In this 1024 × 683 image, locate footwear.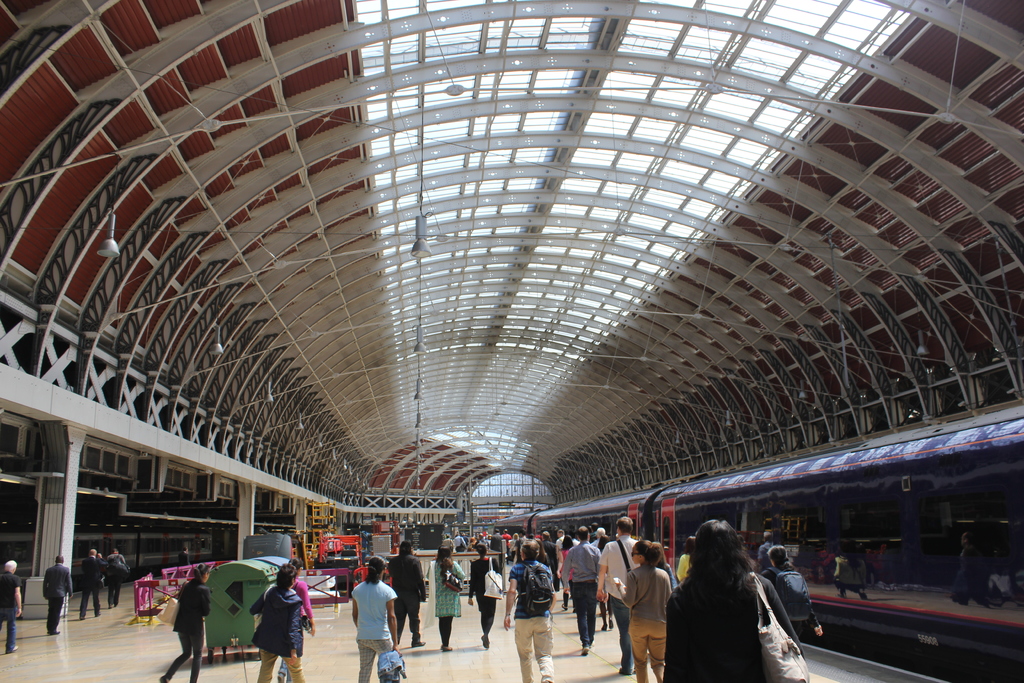
Bounding box: x1=601 y1=624 x2=609 y2=629.
